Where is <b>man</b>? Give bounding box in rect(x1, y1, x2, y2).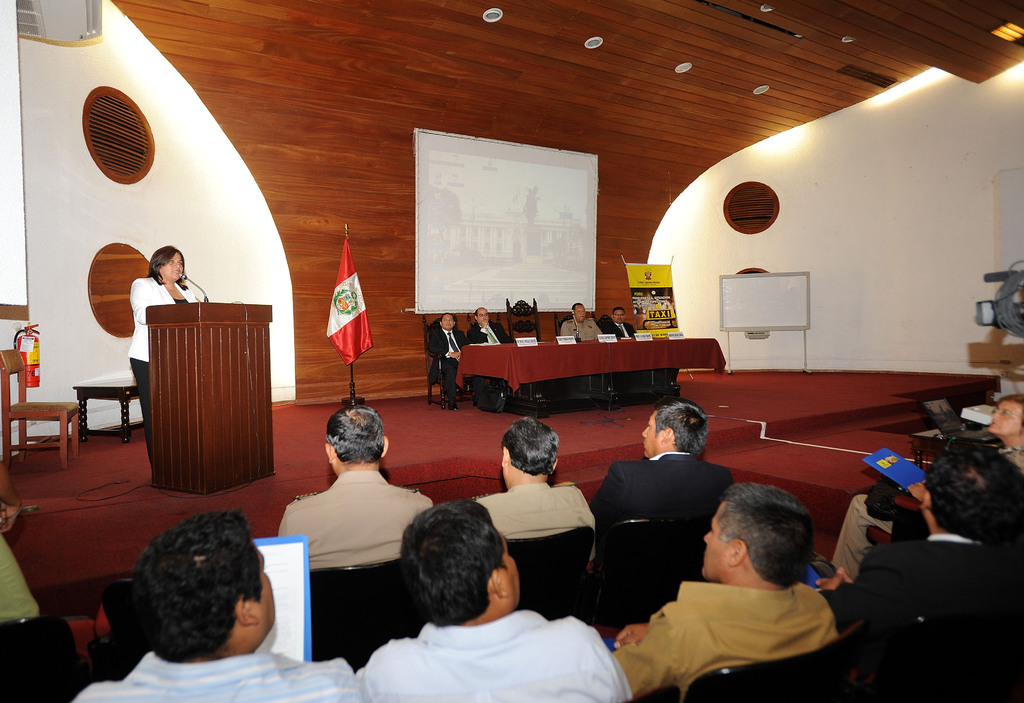
rect(598, 304, 636, 337).
